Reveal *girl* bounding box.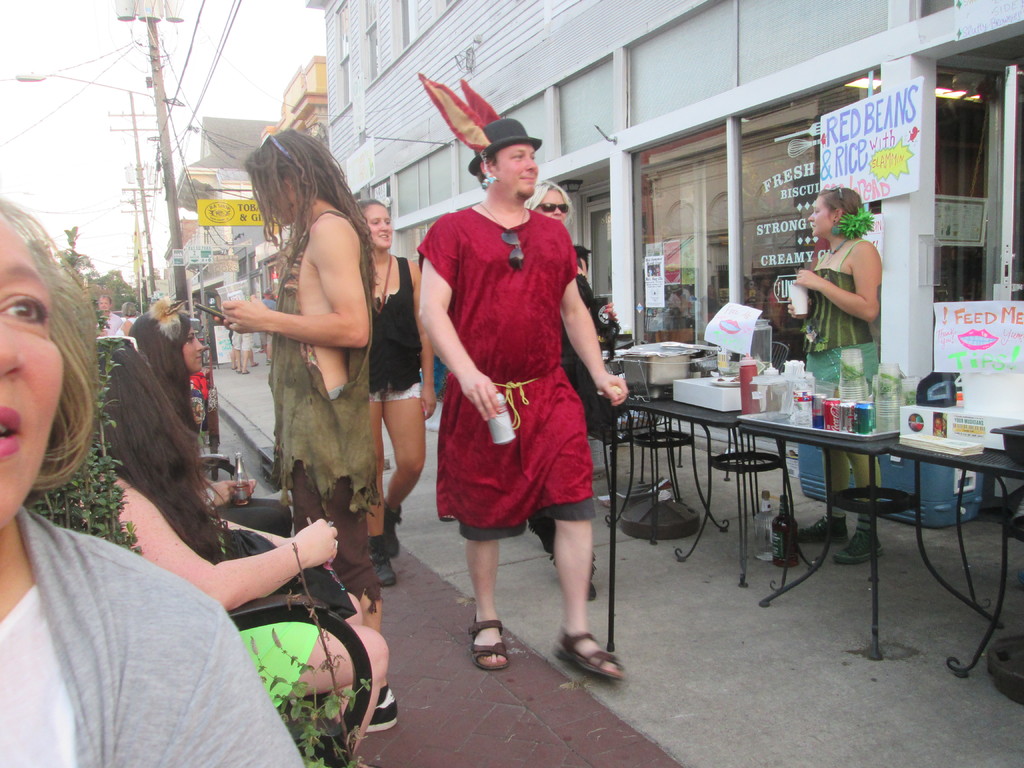
Revealed: region(227, 121, 369, 596).
